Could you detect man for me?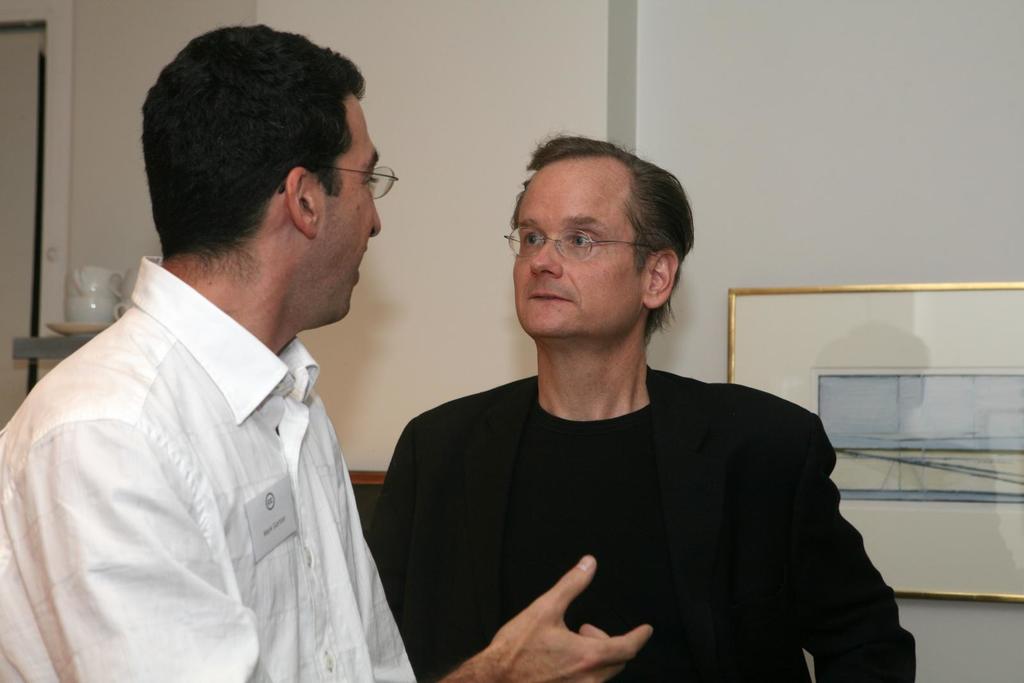
Detection result: [370, 136, 874, 667].
